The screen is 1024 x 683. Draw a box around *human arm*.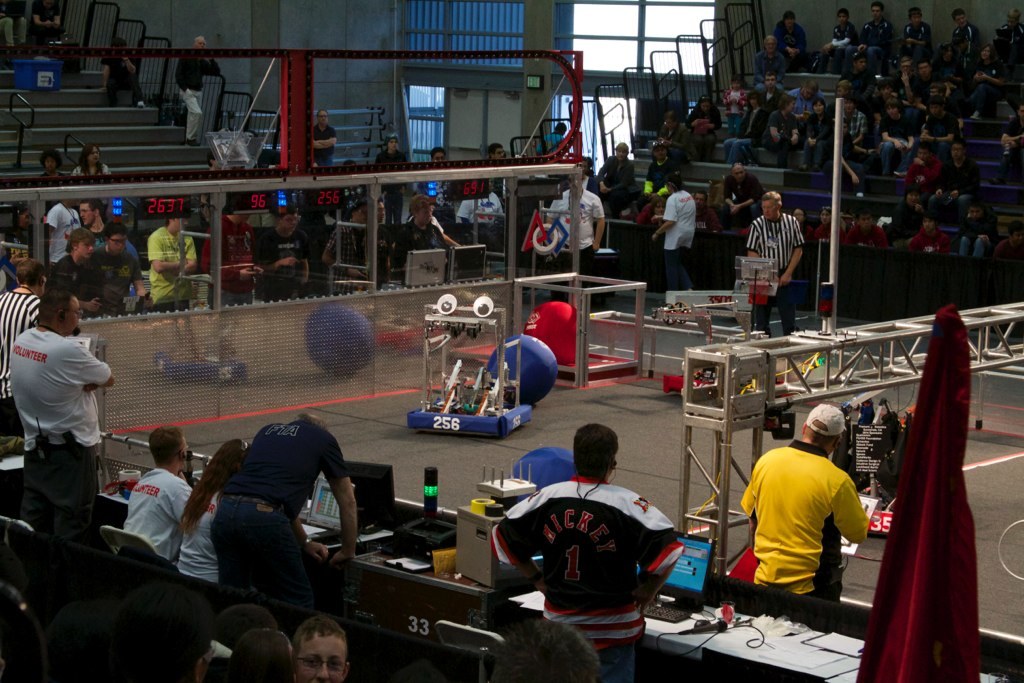
[left=323, top=428, right=358, bottom=554].
